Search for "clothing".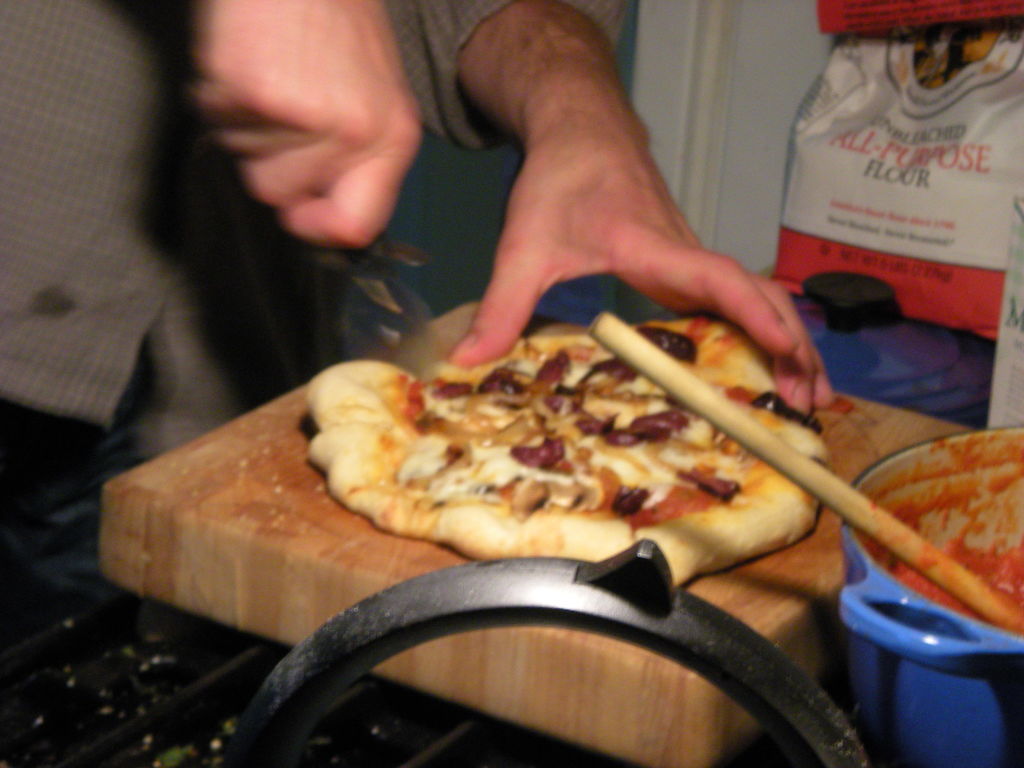
Found at (1, 0, 627, 510).
